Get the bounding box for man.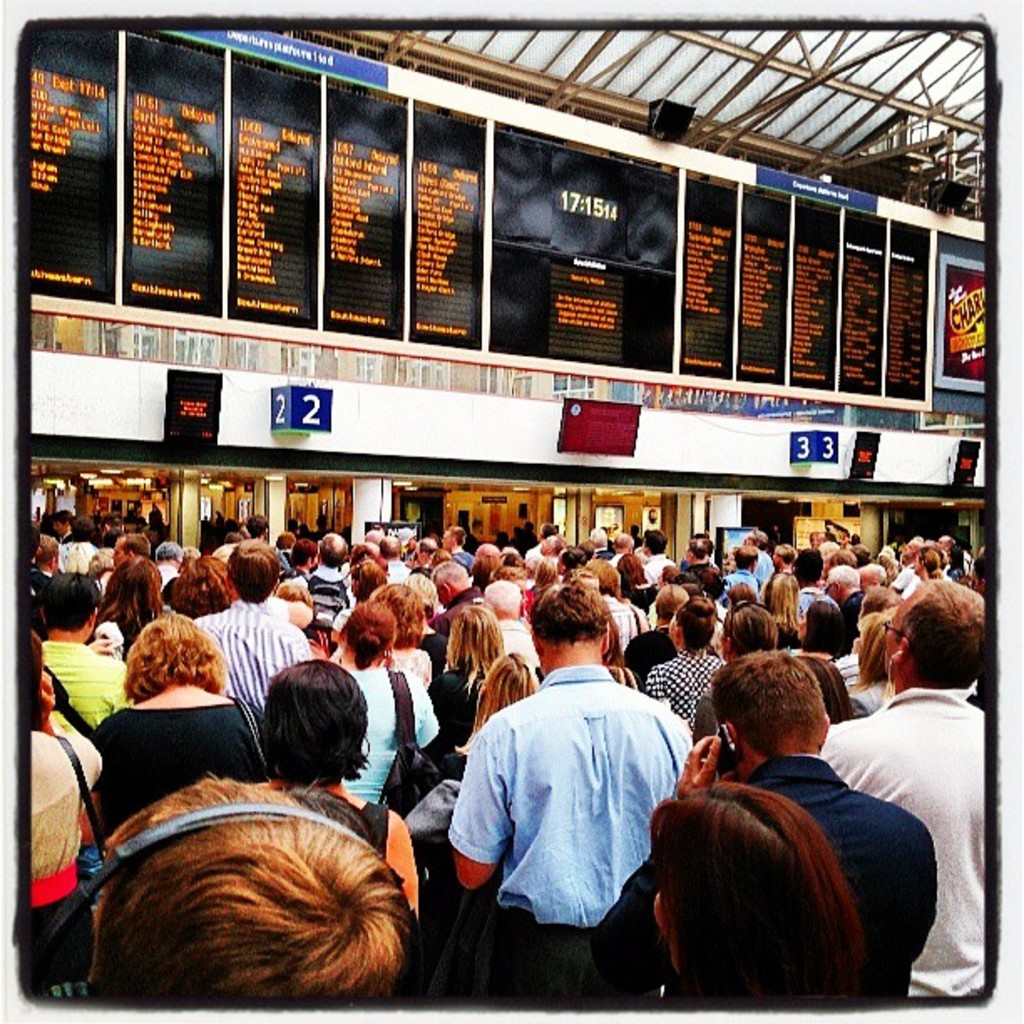
box=[109, 534, 147, 567].
